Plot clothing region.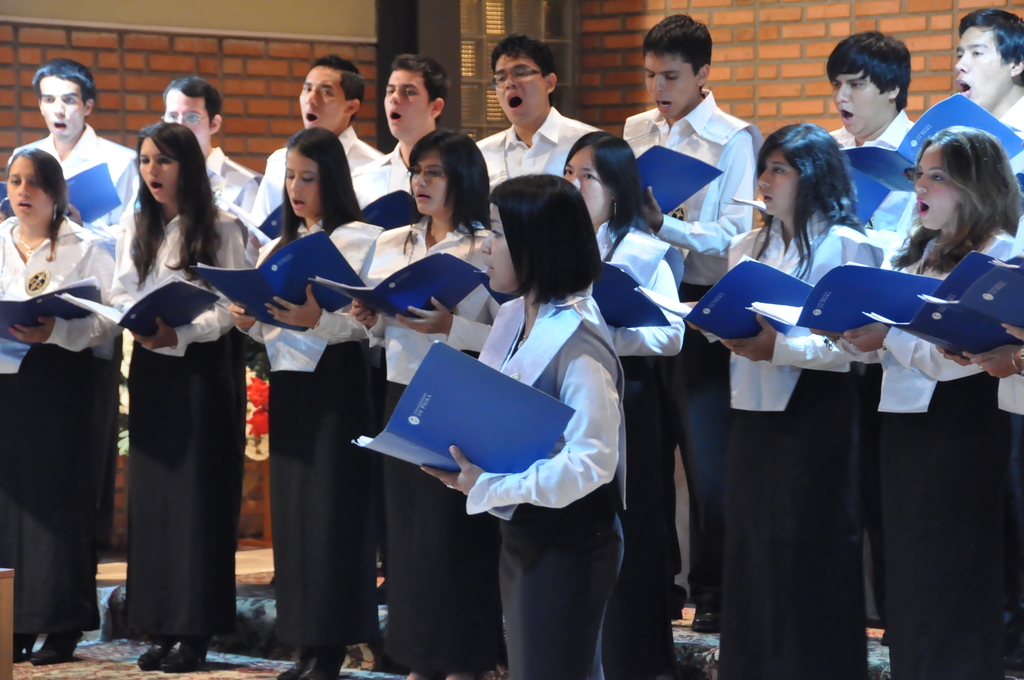
Plotted at <region>199, 149, 269, 231</region>.
